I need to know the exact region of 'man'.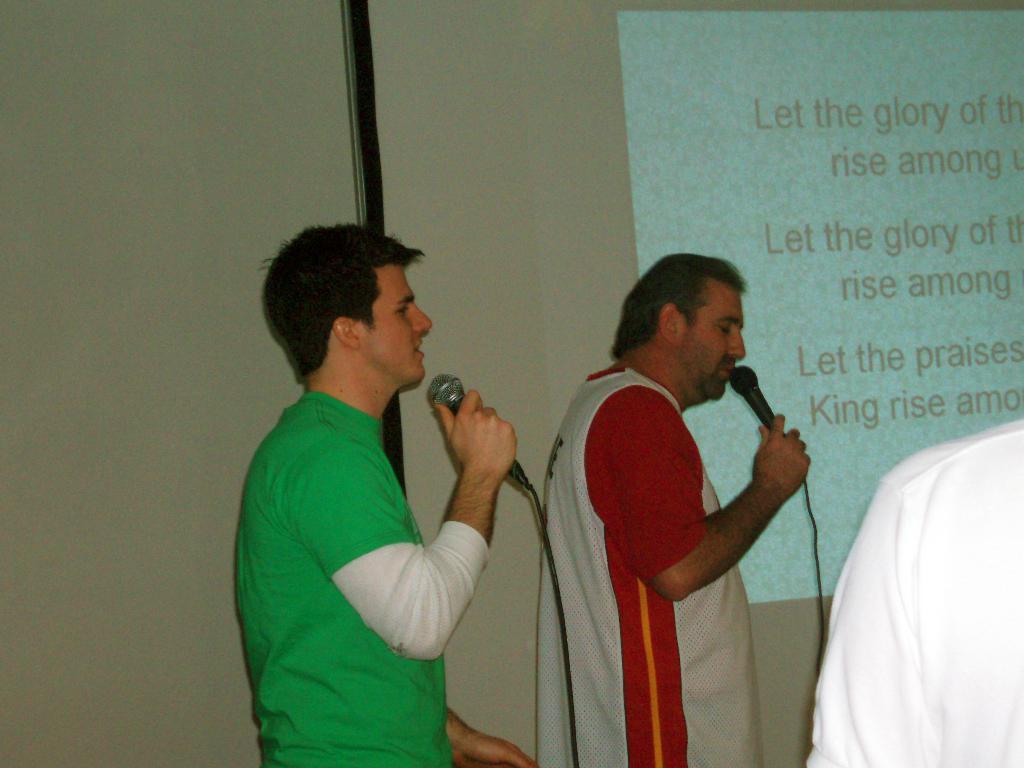
Region: select_region(234, 221, 545, 767).
